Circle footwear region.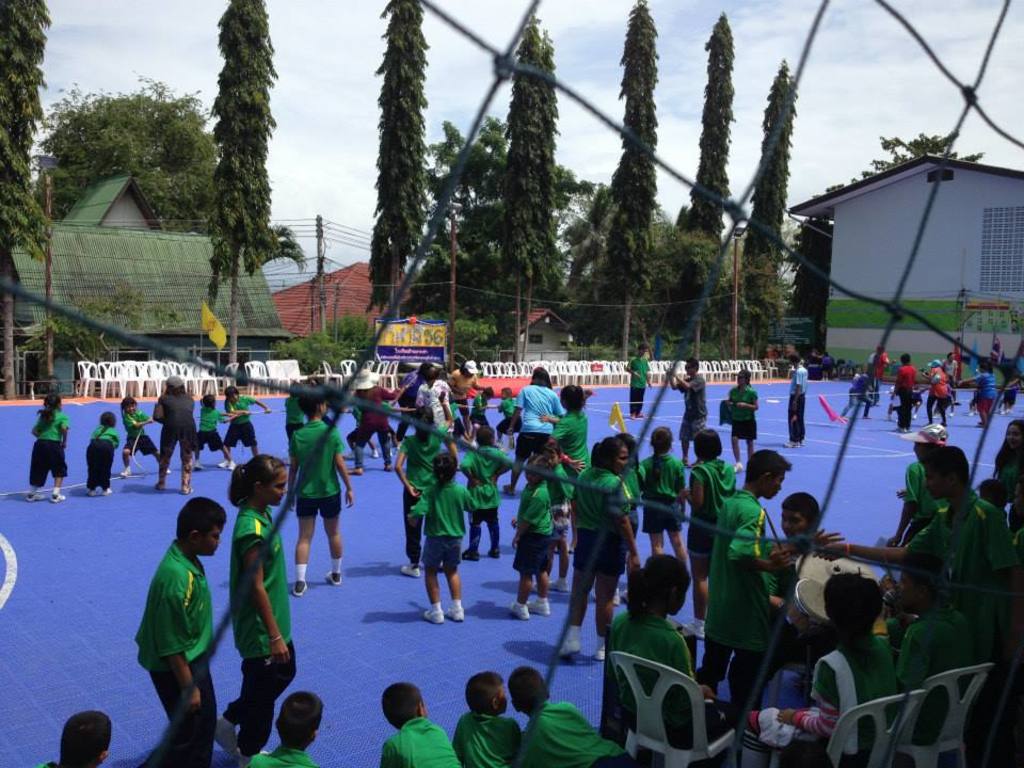
Region: select_region(553, 638, 580, 662).
